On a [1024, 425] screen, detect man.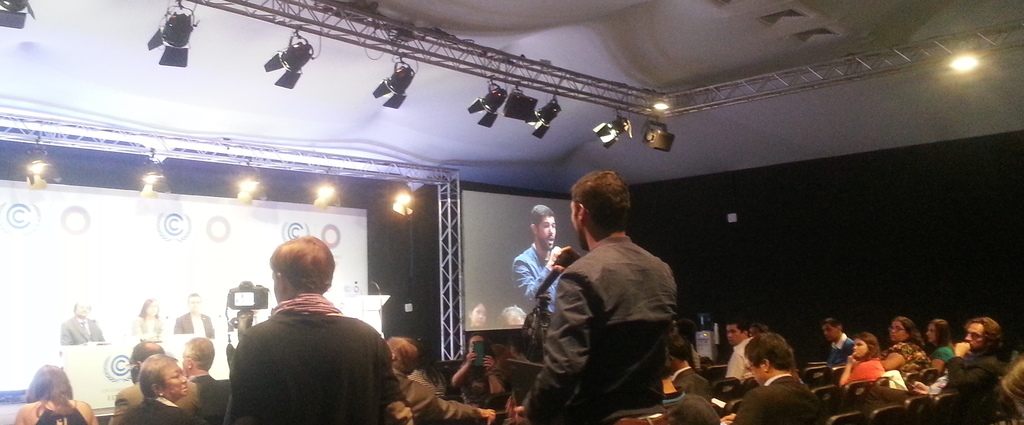
{"x1": 387, "y1": 338, "x2": 497, "y2": 424}.
